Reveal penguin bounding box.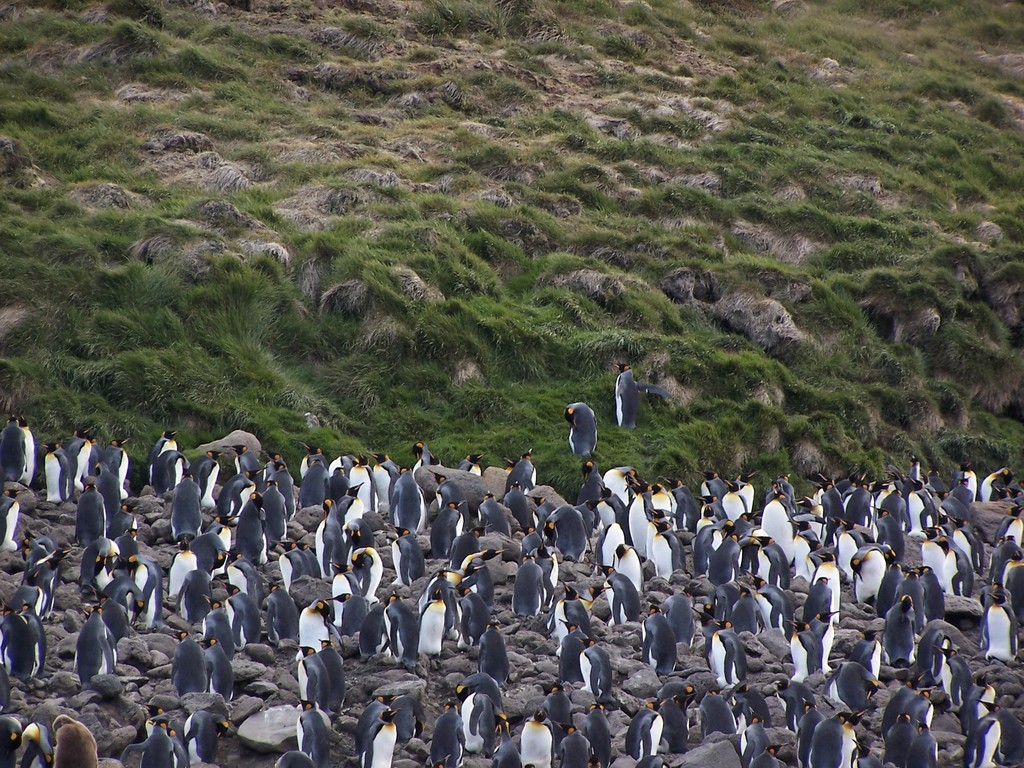
Revealed: x1=346, y1=692, x2=397, y2=750.
